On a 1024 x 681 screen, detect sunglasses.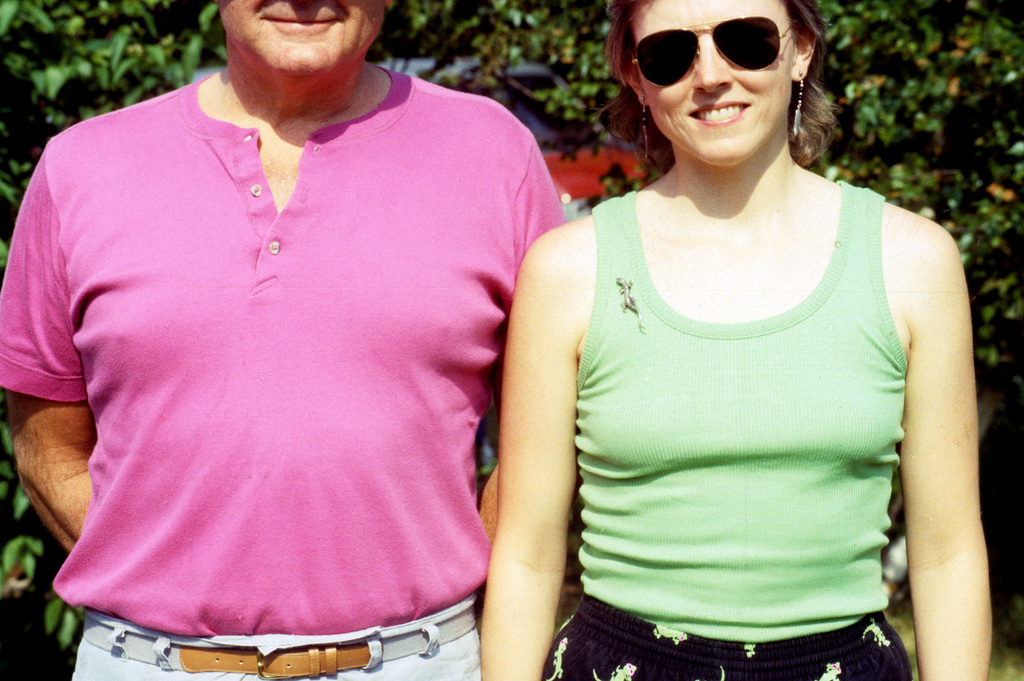
Rect(629, 13, 792, 90).
